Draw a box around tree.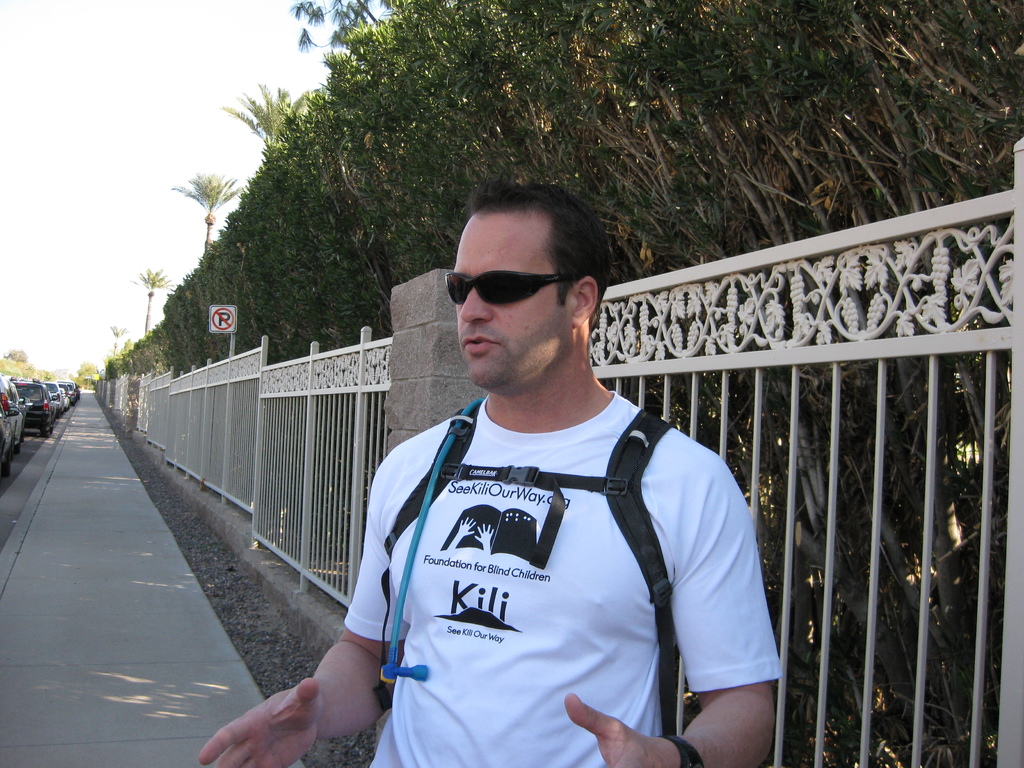
173/172/239/249.
